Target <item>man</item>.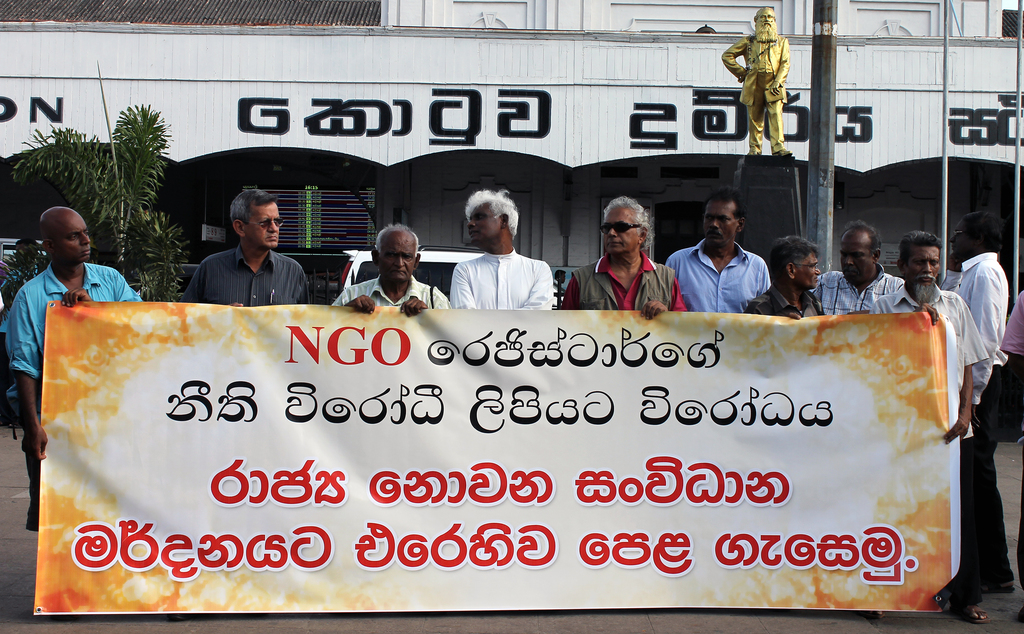
Target region: BBox(950, 211, 1014, 595).
